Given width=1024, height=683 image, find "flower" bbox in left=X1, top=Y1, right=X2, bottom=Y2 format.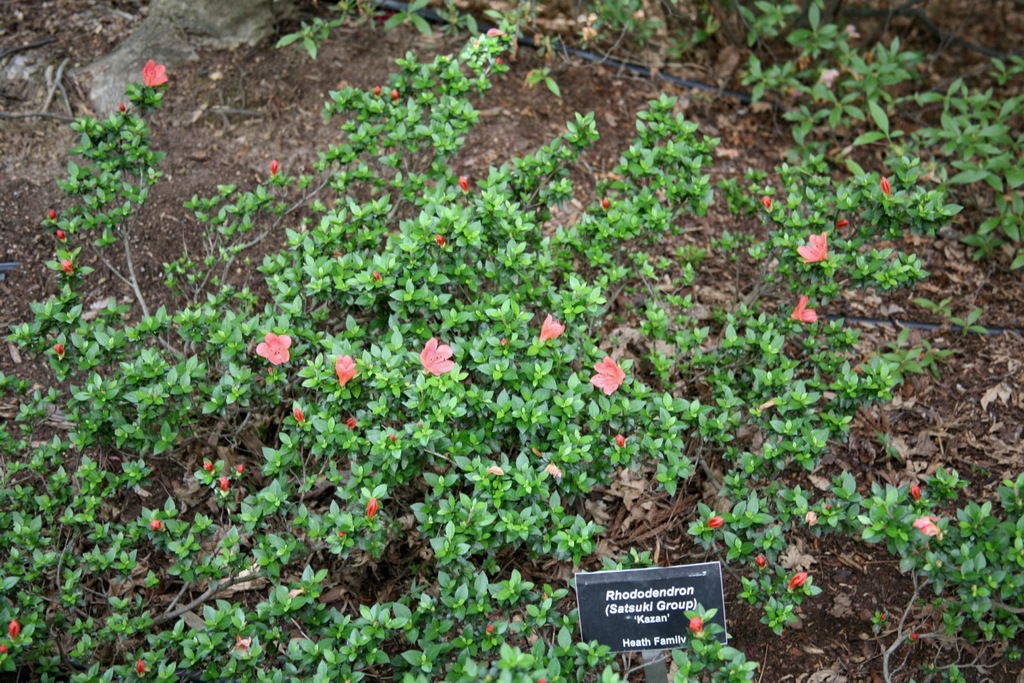
left=536, top=310, right=568, bottom=342.
